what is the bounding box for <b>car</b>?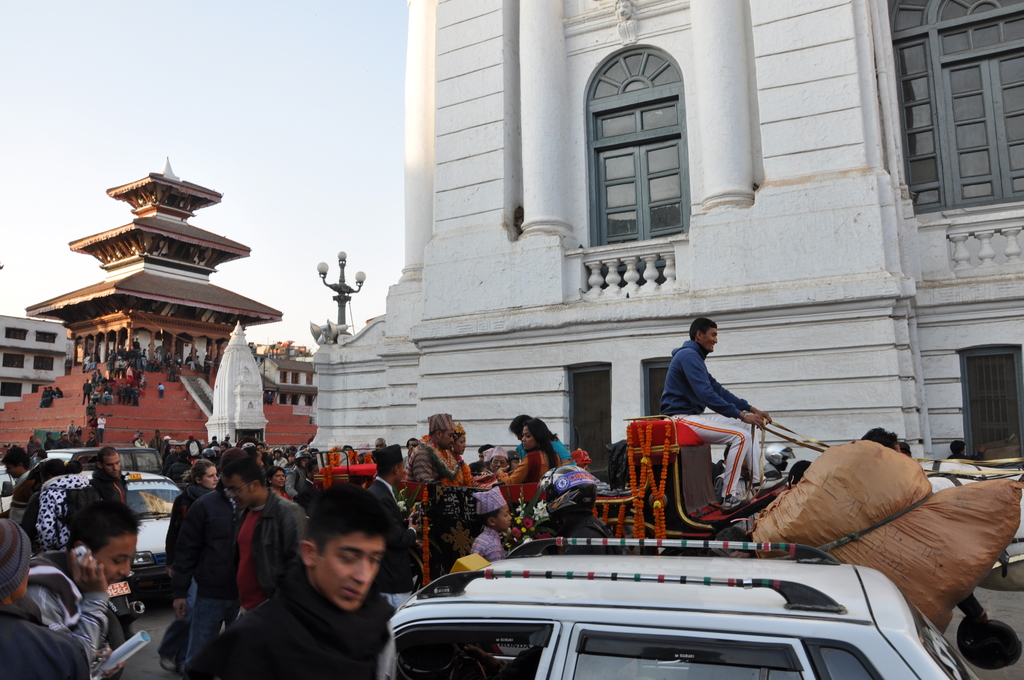
bbox(381, 536, 989, 679).
